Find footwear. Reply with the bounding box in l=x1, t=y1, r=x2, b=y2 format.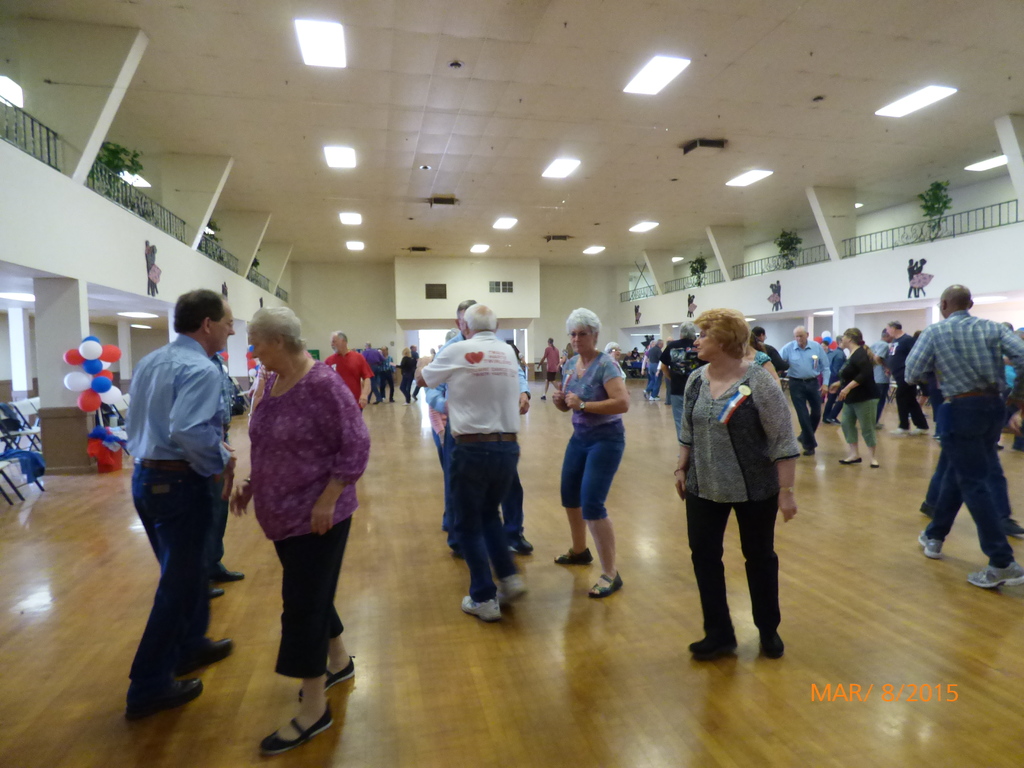
l=216, t=567, r=250, b=580.
